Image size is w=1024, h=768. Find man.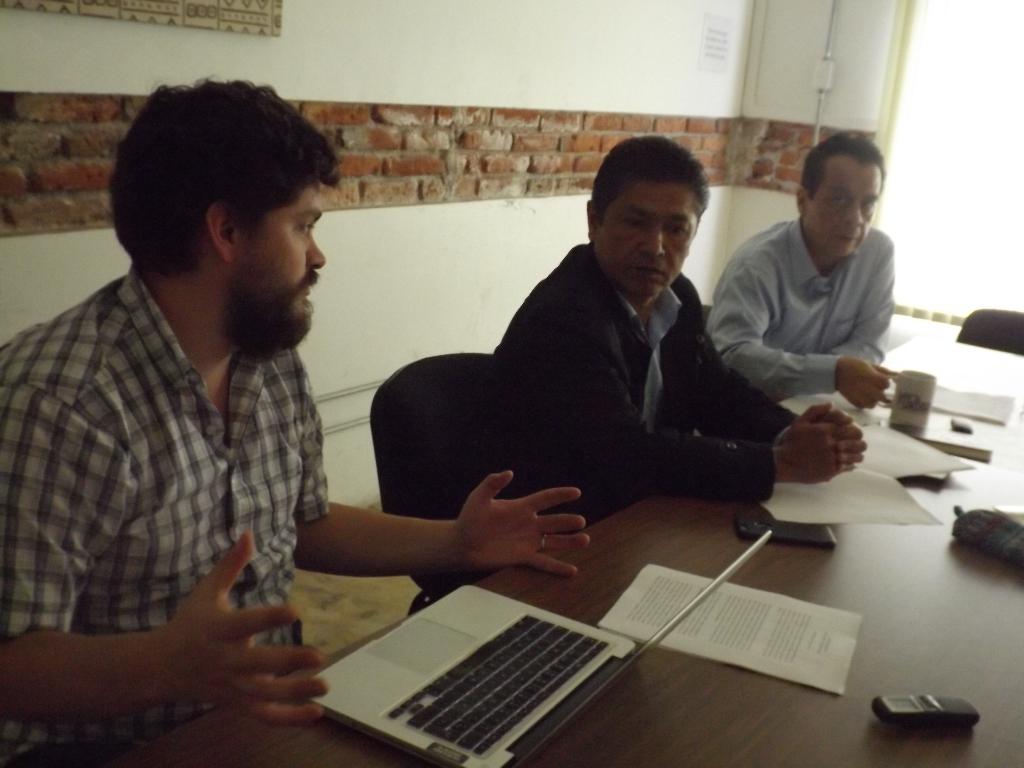
select_region(50, 88, 524, 732).
